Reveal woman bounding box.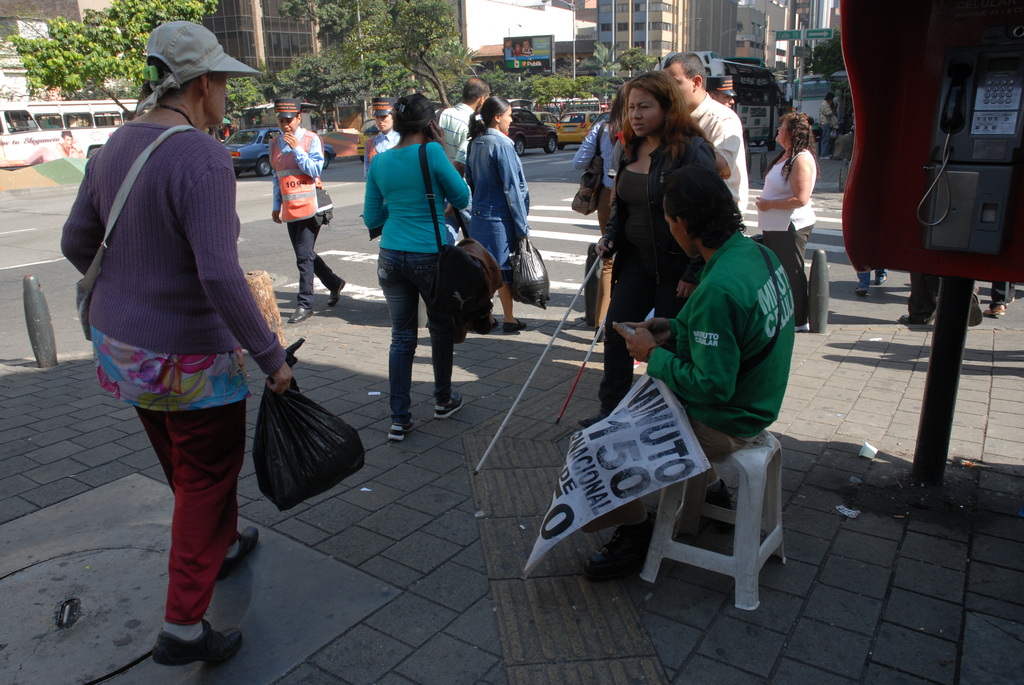
Revealed: pyautogui.locateOnScreen(573, 81, 626, 347).
